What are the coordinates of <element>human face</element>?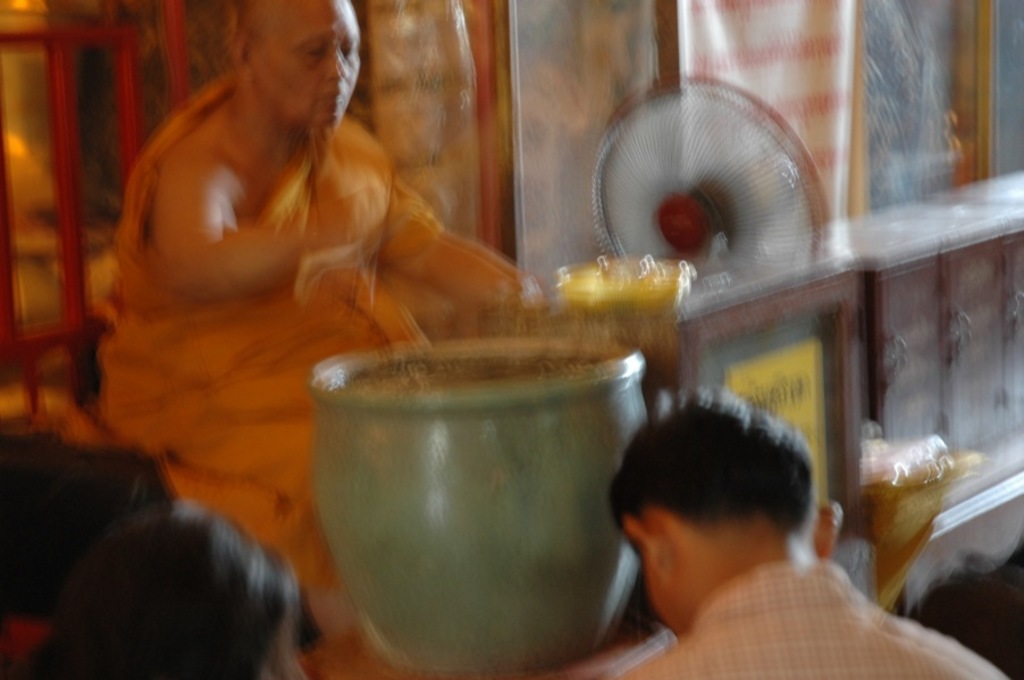
crop(254, 6, 359, 123).
